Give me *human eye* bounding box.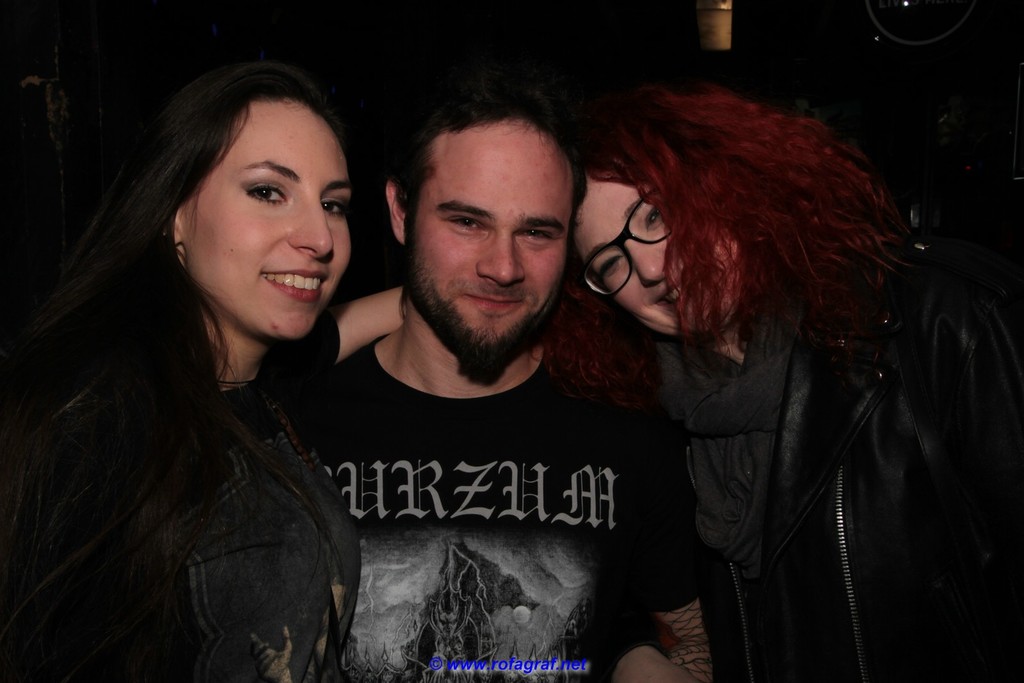
crop(515, 227, 562, 244).
